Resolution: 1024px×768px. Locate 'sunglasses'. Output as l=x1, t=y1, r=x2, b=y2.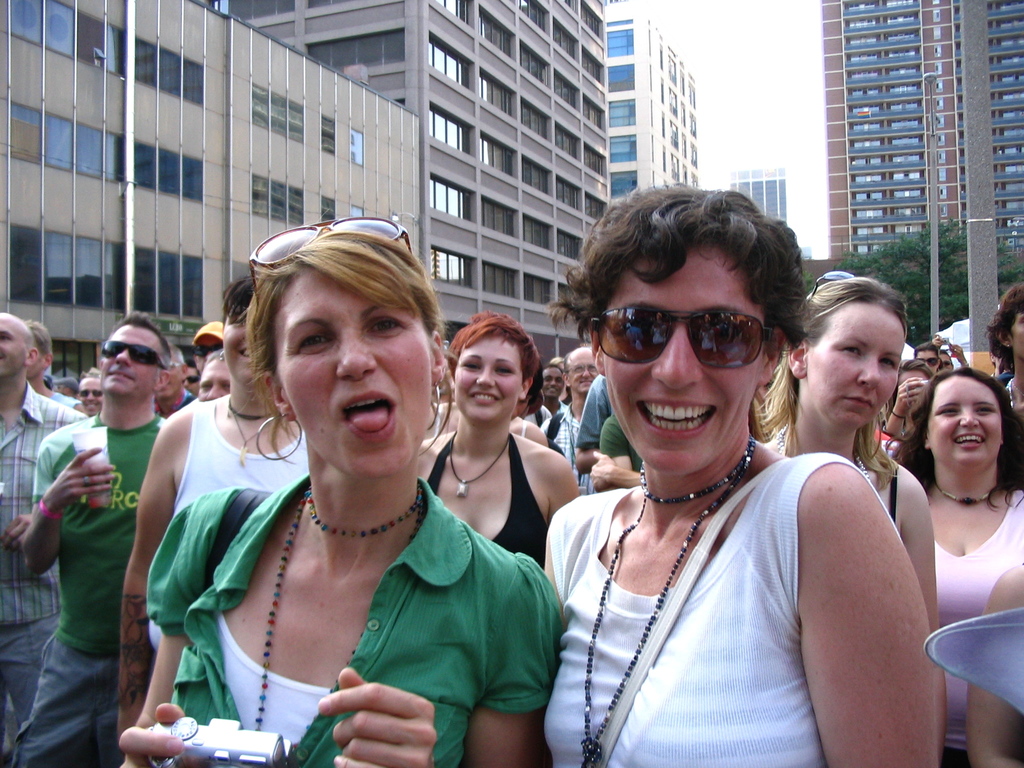
l=100, t=343, r=162, b=373.
